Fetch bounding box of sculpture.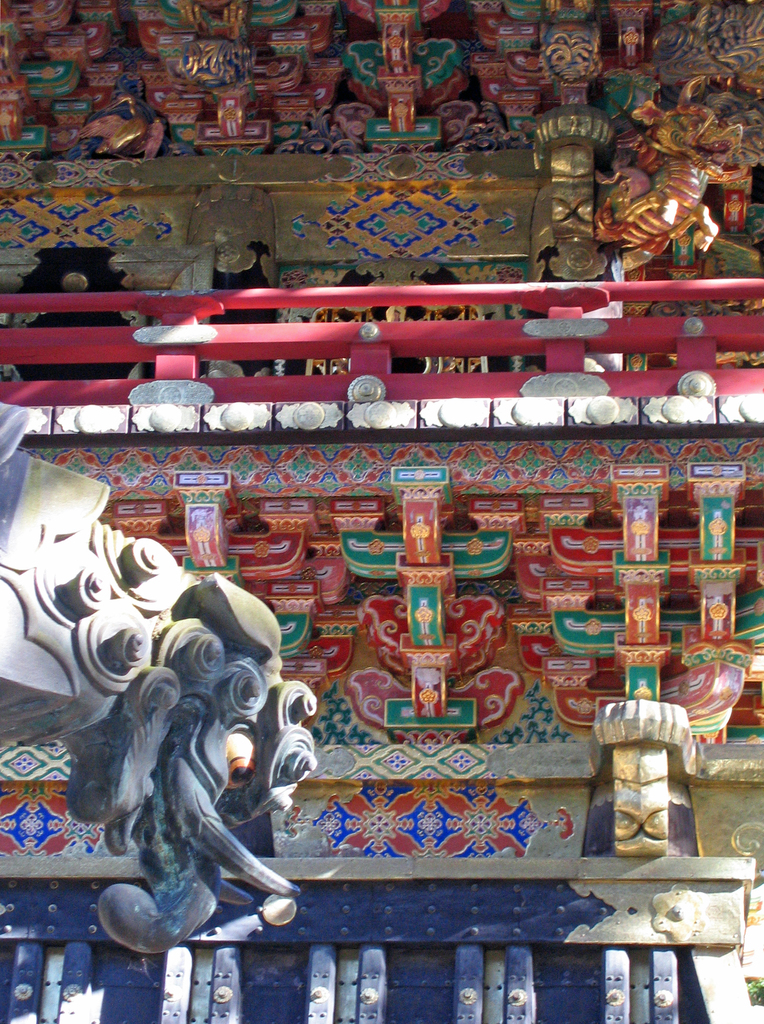
Bbox: {"x1": 0, "y1": 407, "x2": 320, "y2": 950}.
